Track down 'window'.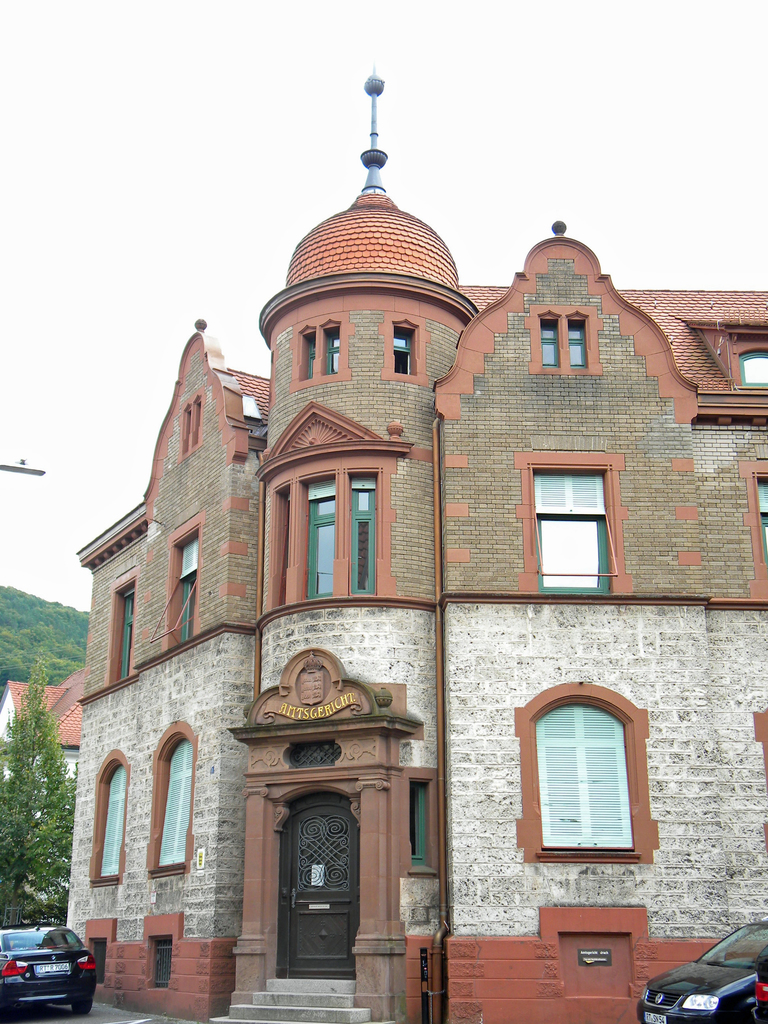
Tracked to <region>308, 484, 339, 600</region>.
